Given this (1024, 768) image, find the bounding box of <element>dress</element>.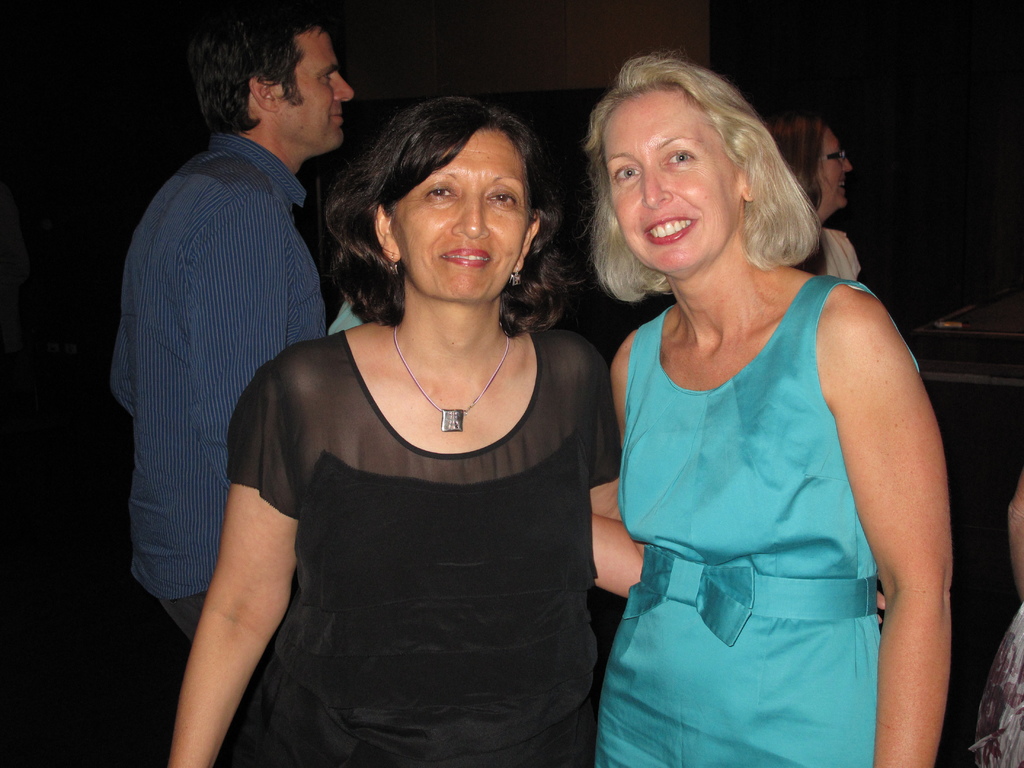
(598,271,925,767).
